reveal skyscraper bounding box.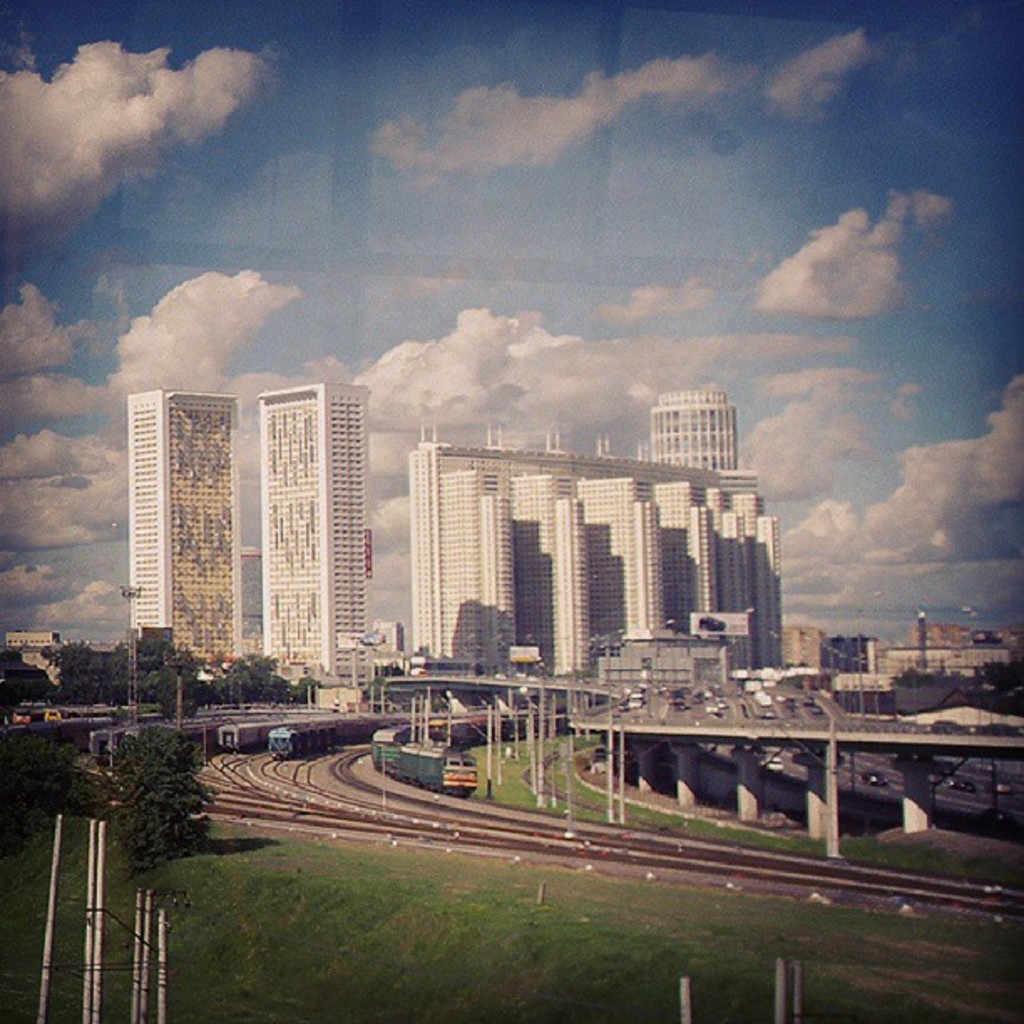
Revealed: bbox(124, 383, 244, 676).
